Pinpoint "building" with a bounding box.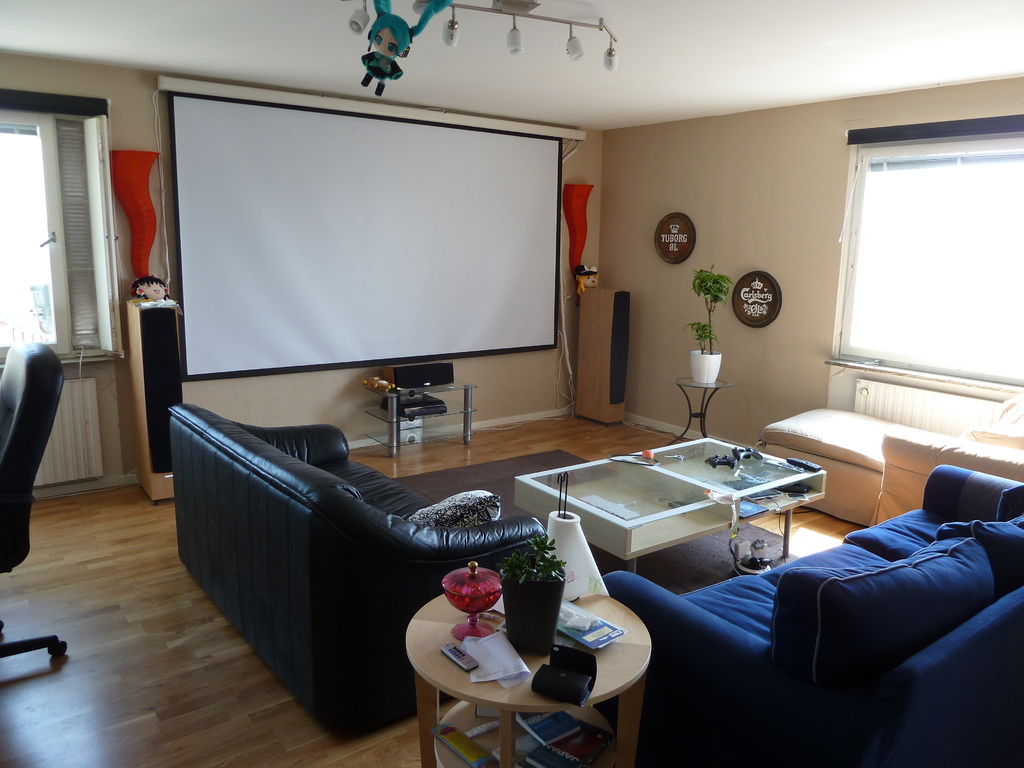
left=0, top=0, right=1020, bottom=767.
